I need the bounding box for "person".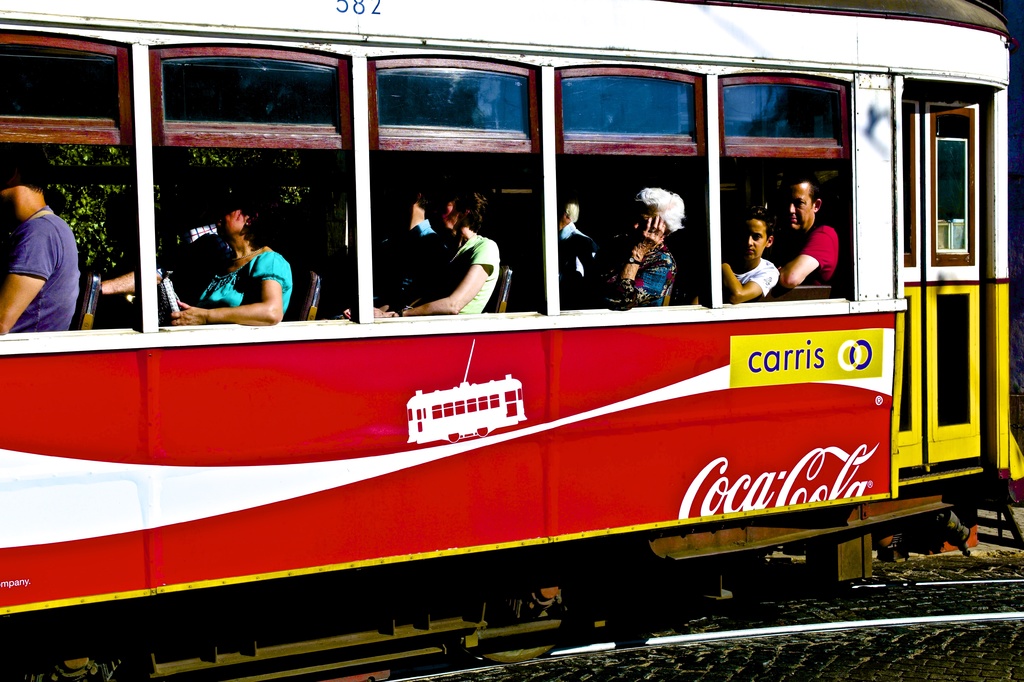
Here it is: l=604, t=185, r=690, b=303.
